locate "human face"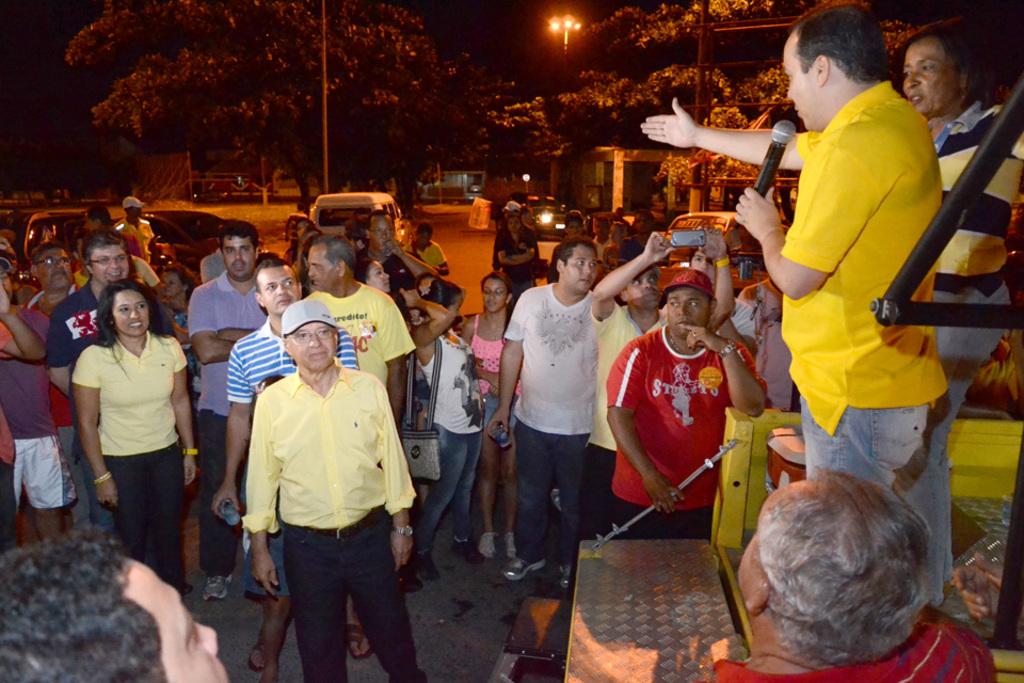
Rect(287, 323, 337, 377)
